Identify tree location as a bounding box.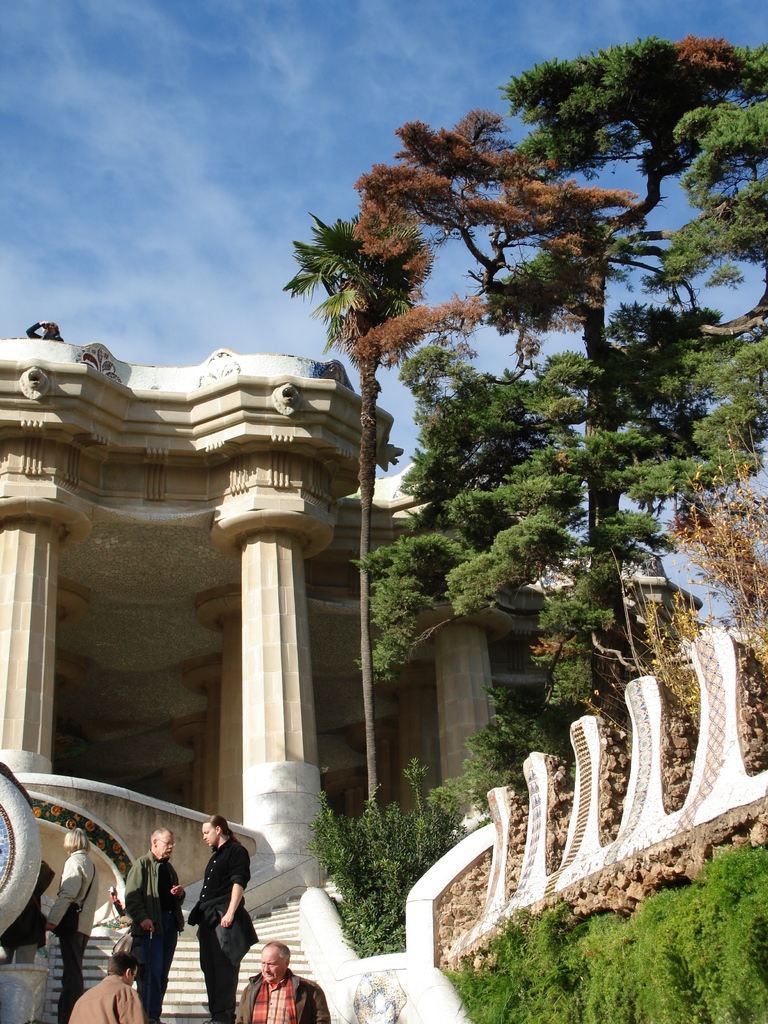
{"x1": 345, "y1": 35, "x2": 767, "y2": 709}.
